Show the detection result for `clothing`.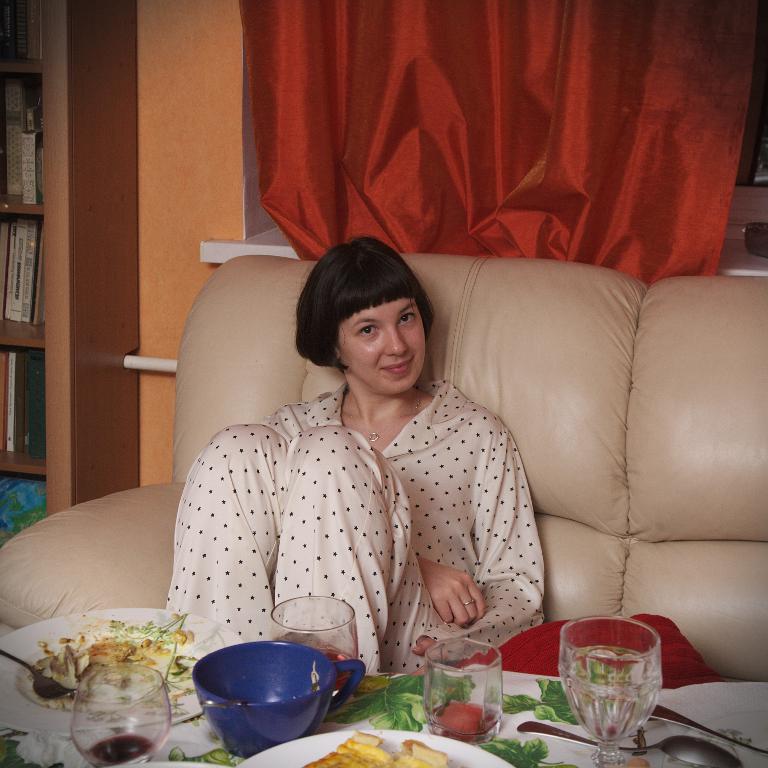
region(167, 234, 550, 687).
